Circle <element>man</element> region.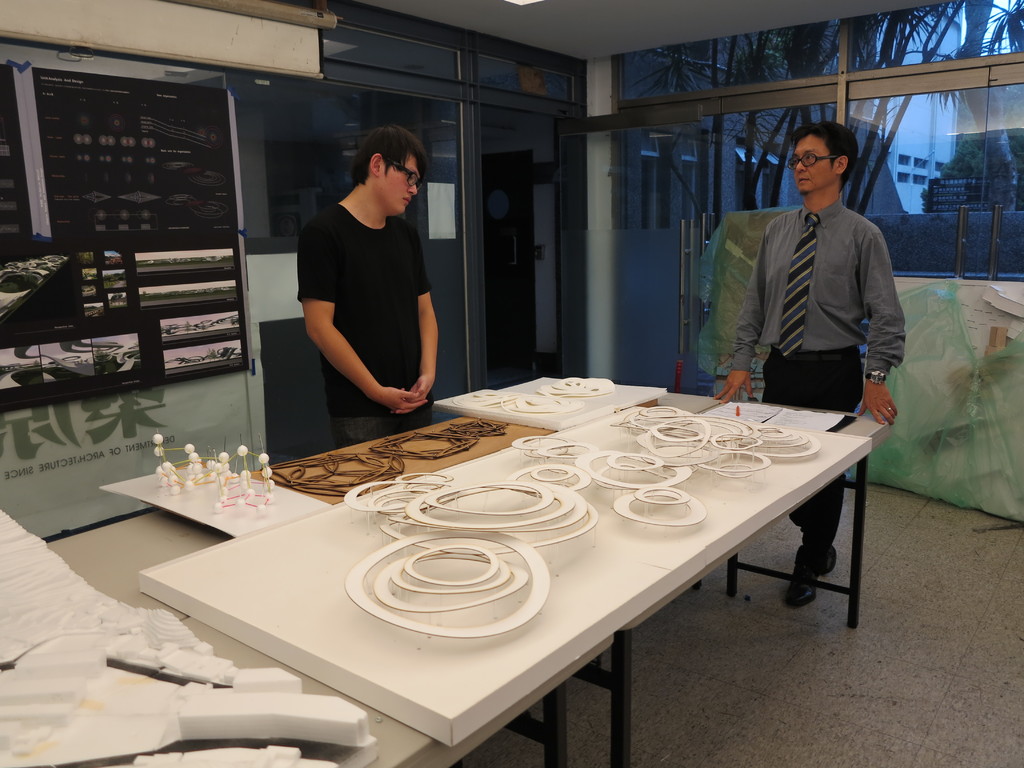
Region: <box>280,119,456,441</box>.
